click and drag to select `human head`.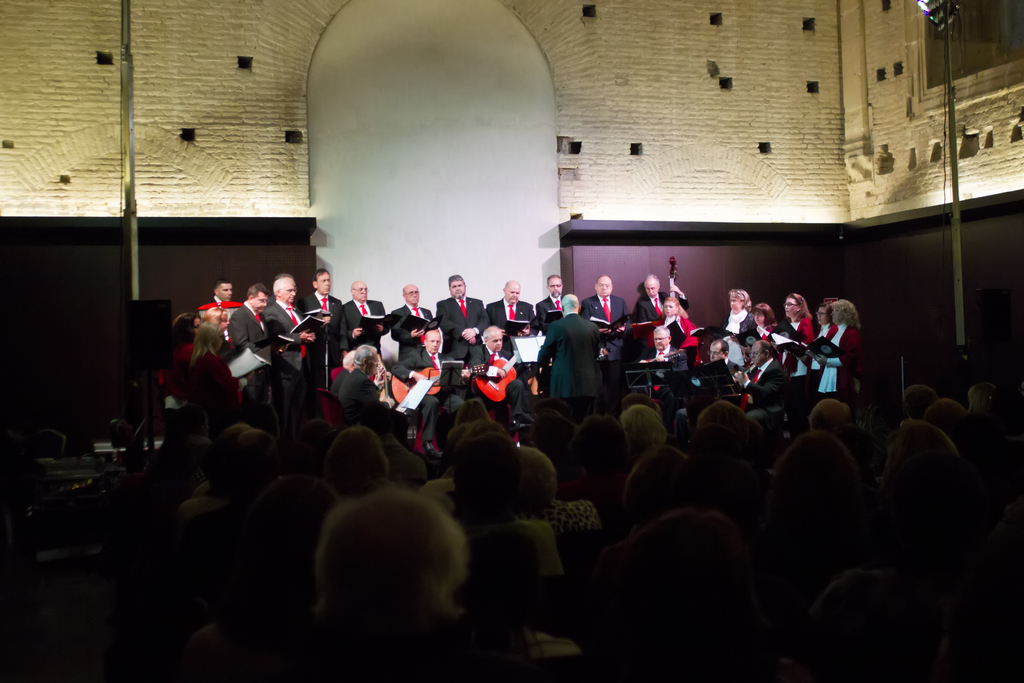
Selection: (left=275, top=276, right=295, bottom=303).
